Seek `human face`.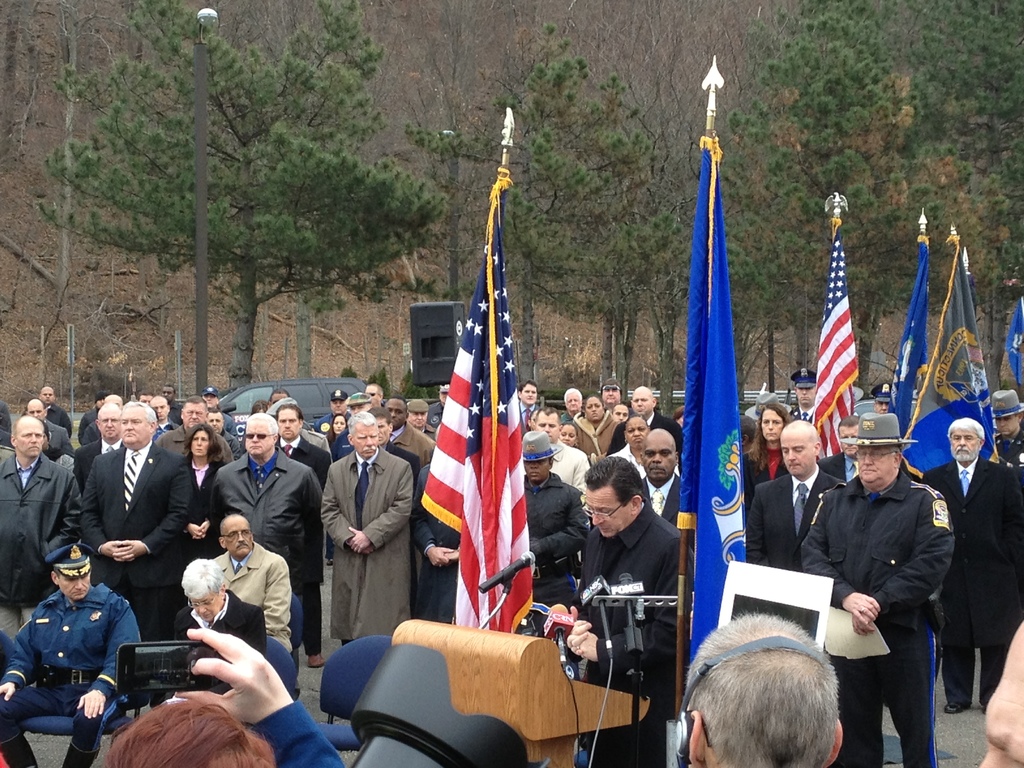
bbox(625, 417, 650, 449).
